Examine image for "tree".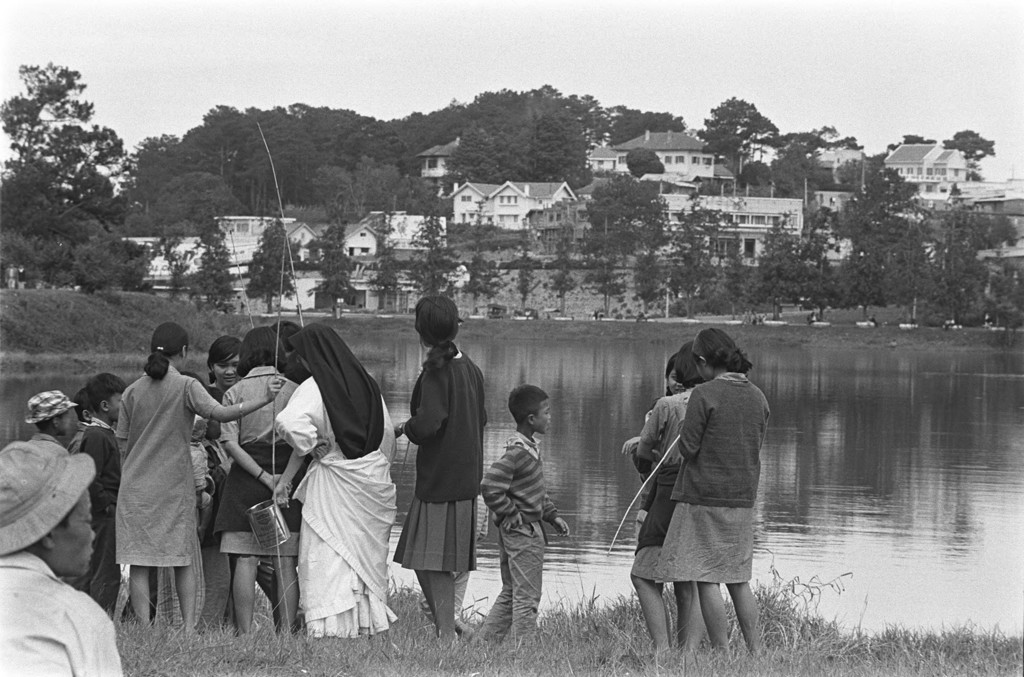
Examination result: region(947, 128, 995, 178).
